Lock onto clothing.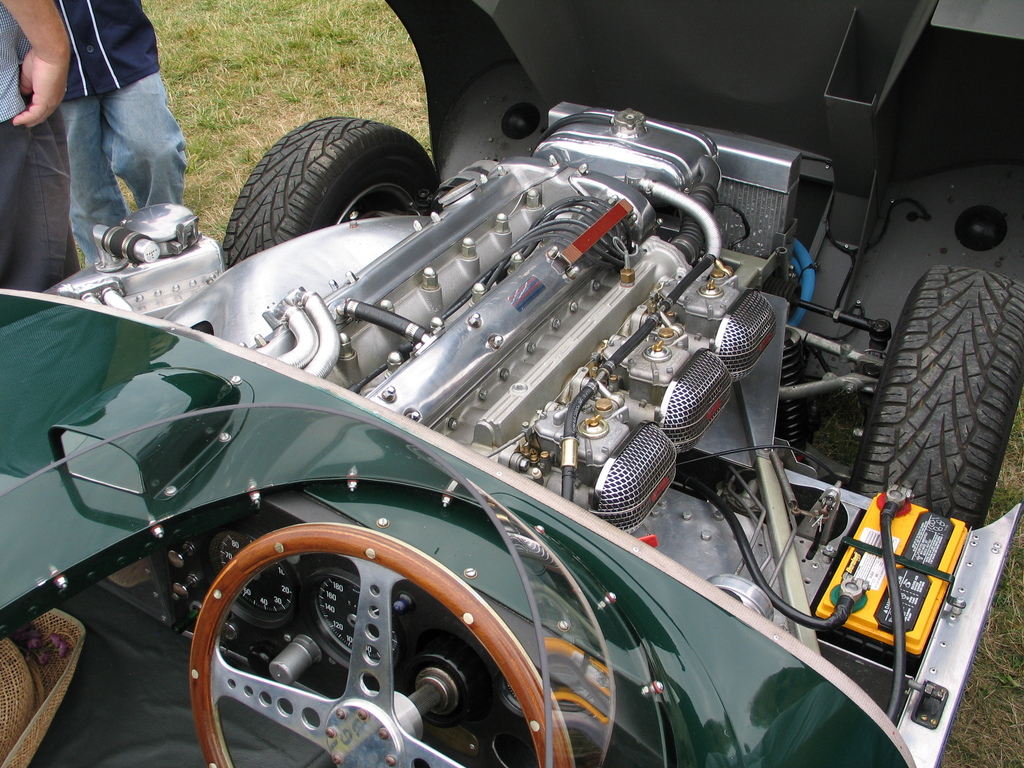
Locked: 67, 63, 170, 252.
